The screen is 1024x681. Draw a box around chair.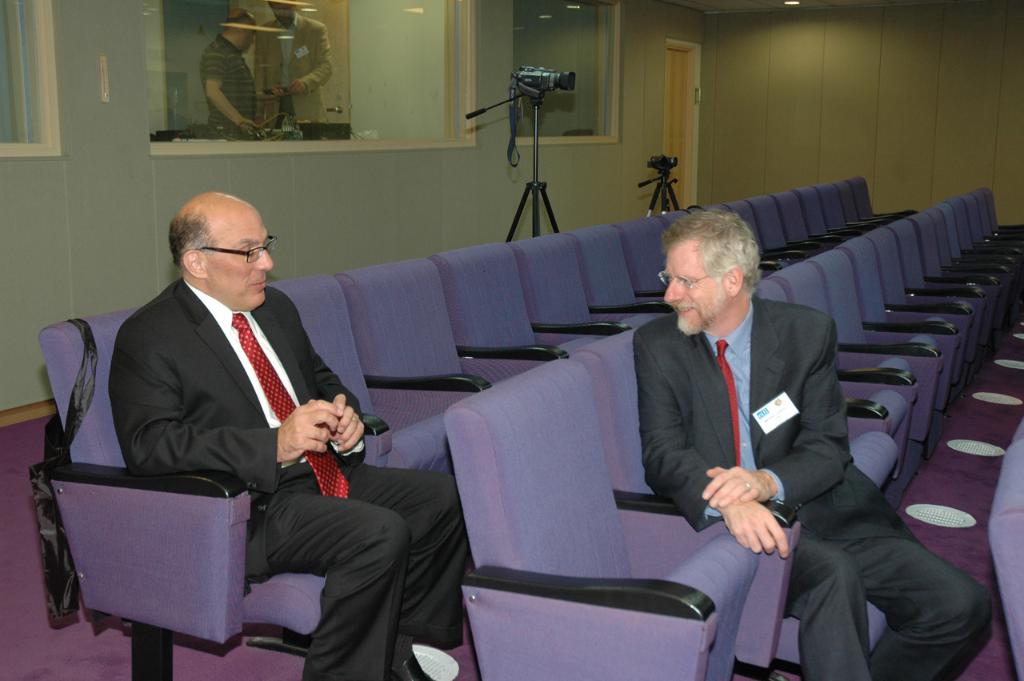
box(844, 393, 895, 491).
